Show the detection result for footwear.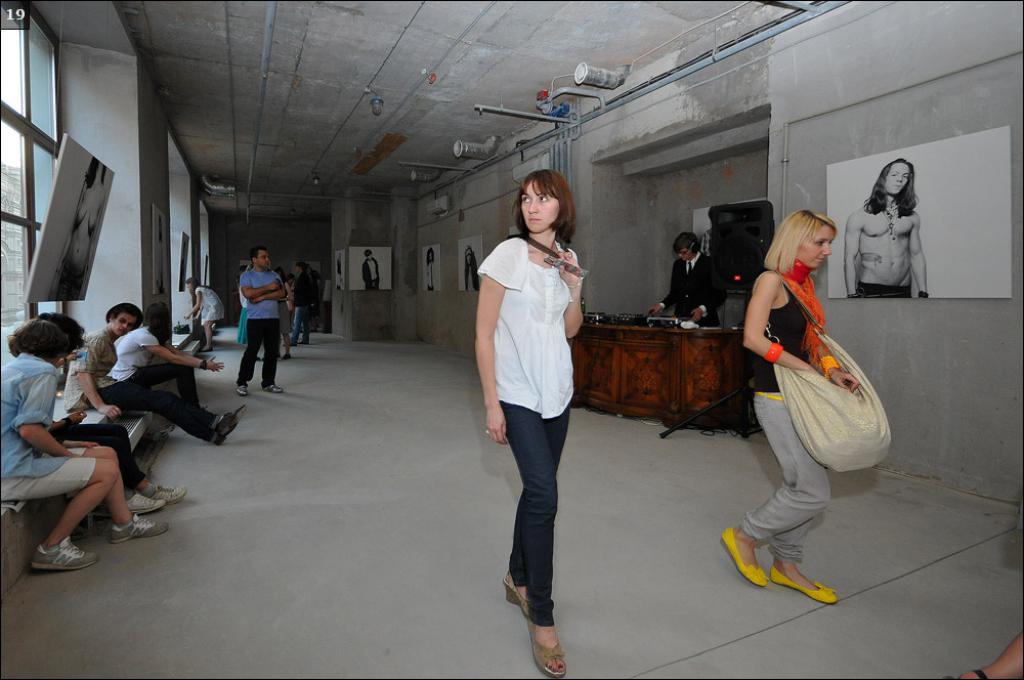
[215,403,245,445].
